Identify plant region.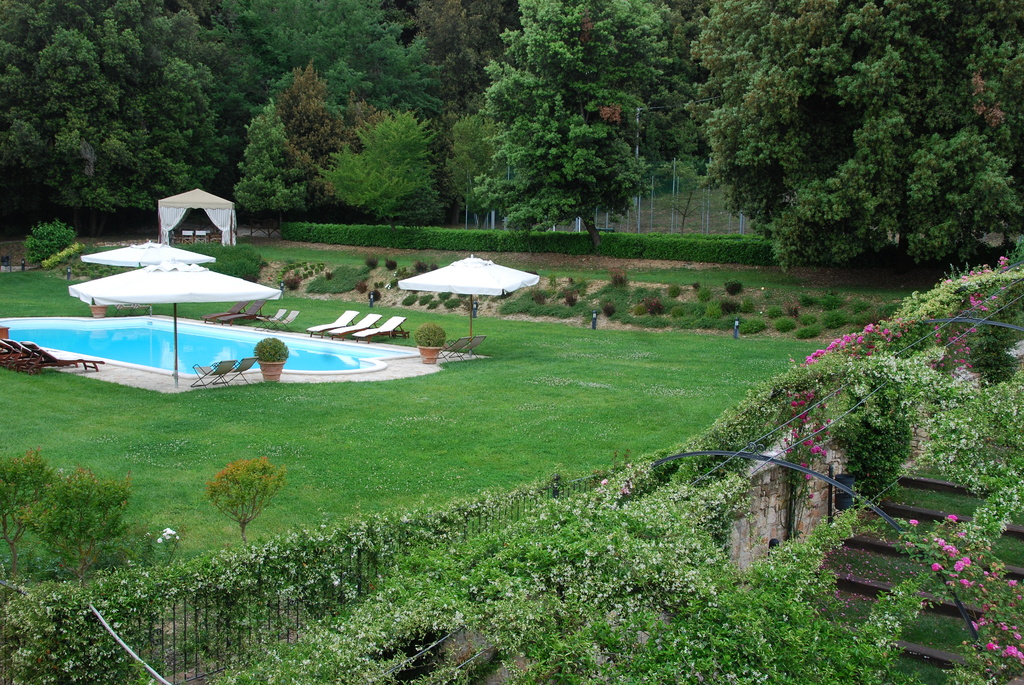
Region: [253, 333, 287, 359].
